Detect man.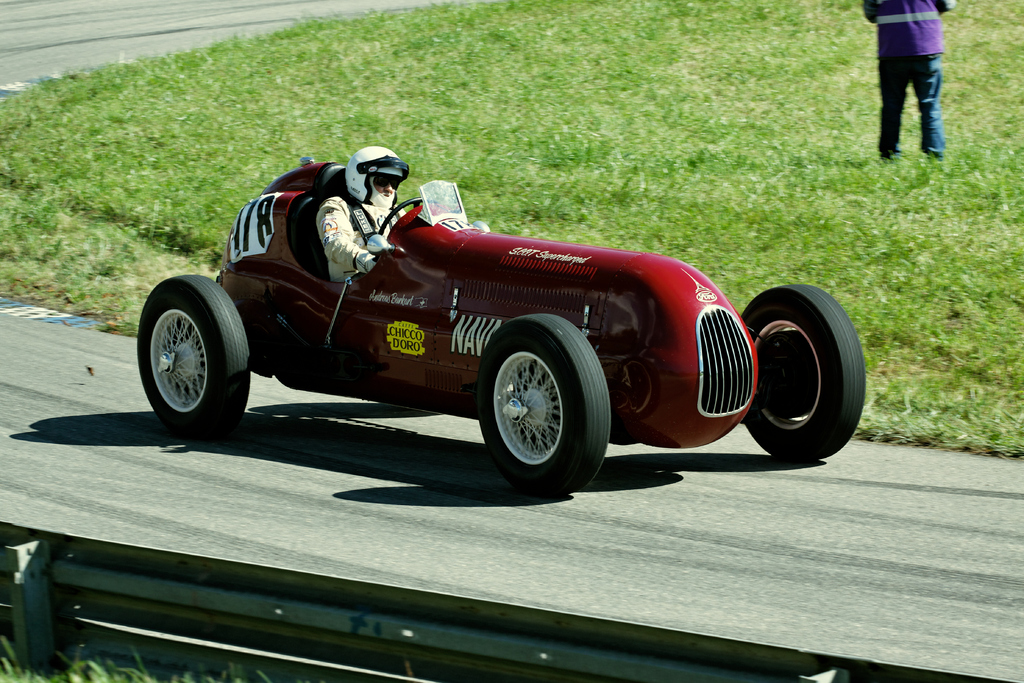
Detected at bbox(313, 145, 426, 285).
